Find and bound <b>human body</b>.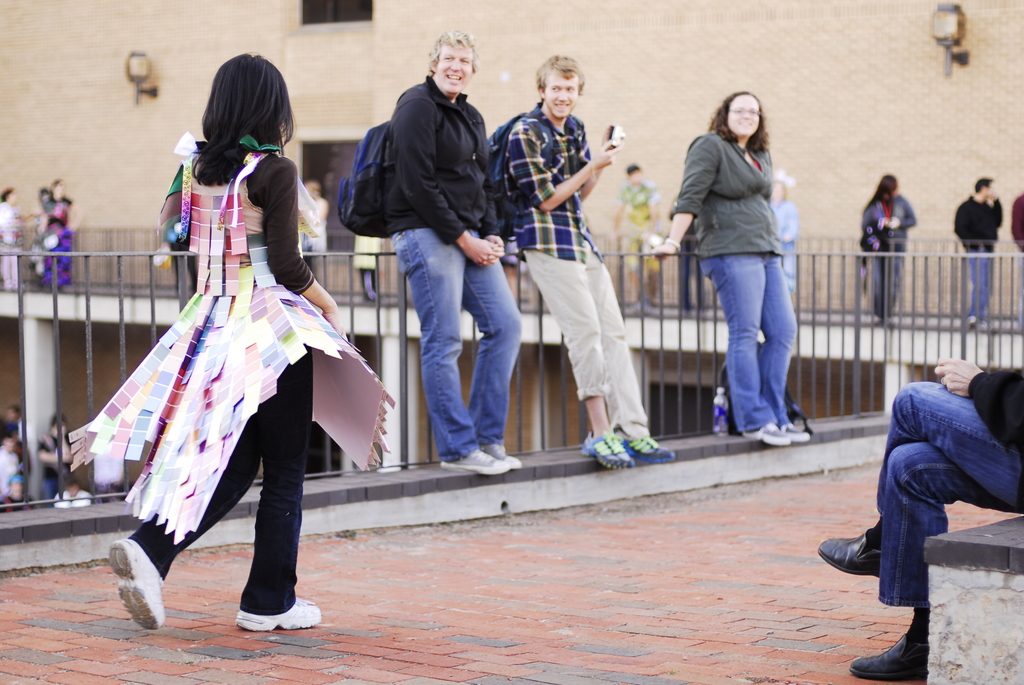
Bound: <bbox>813, 356, 1023, 679</bbox>.
